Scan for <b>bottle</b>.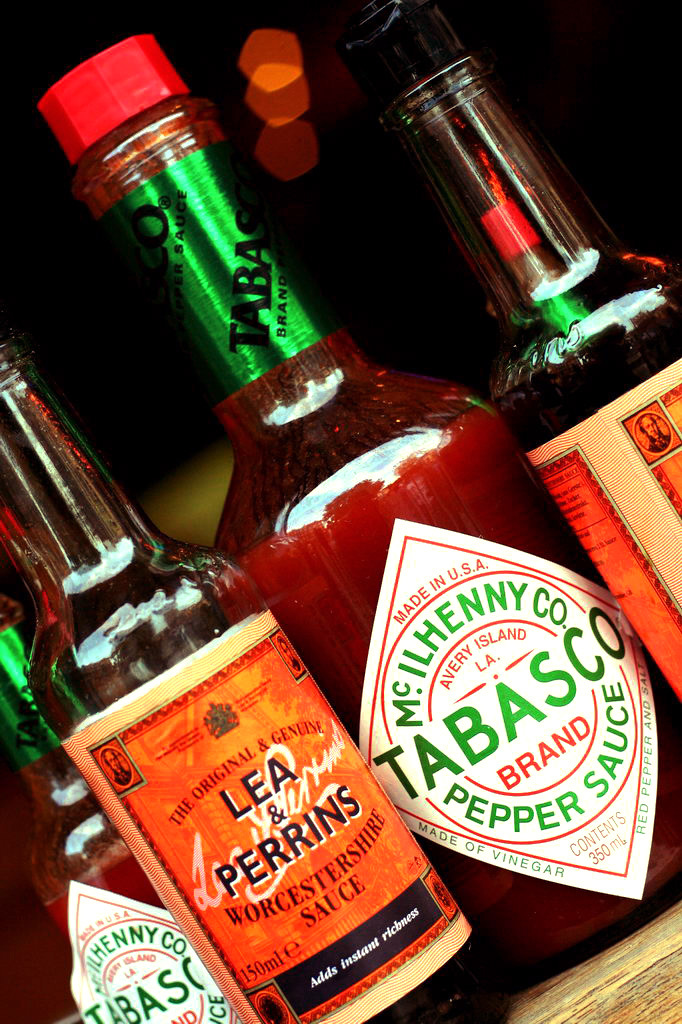
Scan result: {"left": 19, "top": 31, "right": 679, "bottom": 996}.
